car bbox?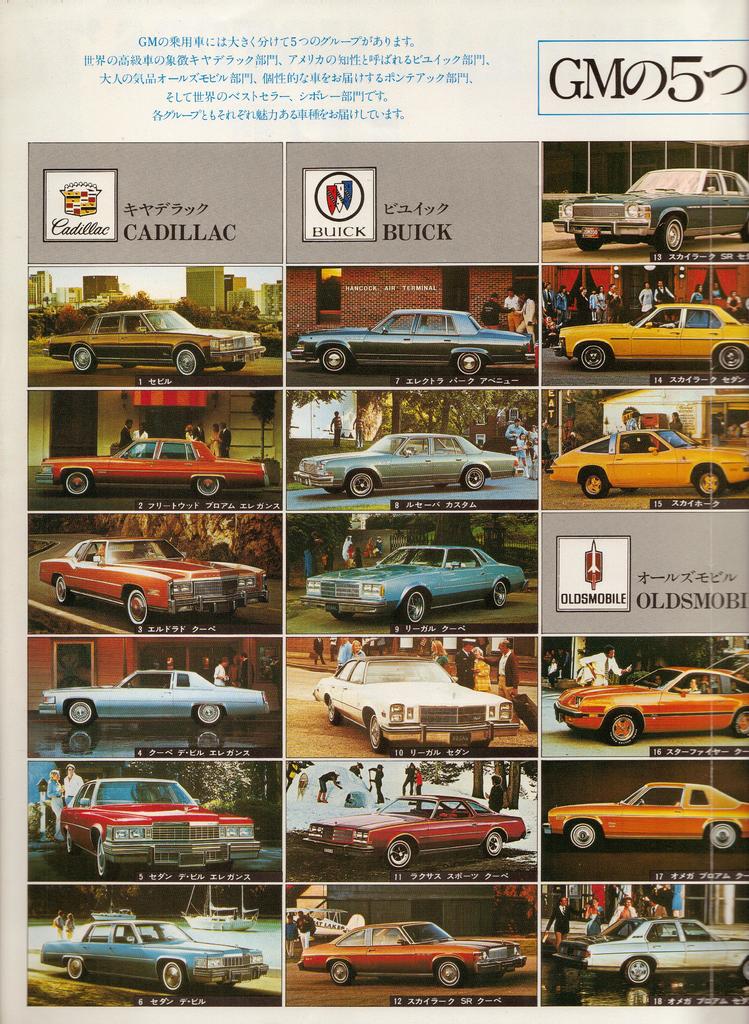
box=[557, 662, 748, 746]
